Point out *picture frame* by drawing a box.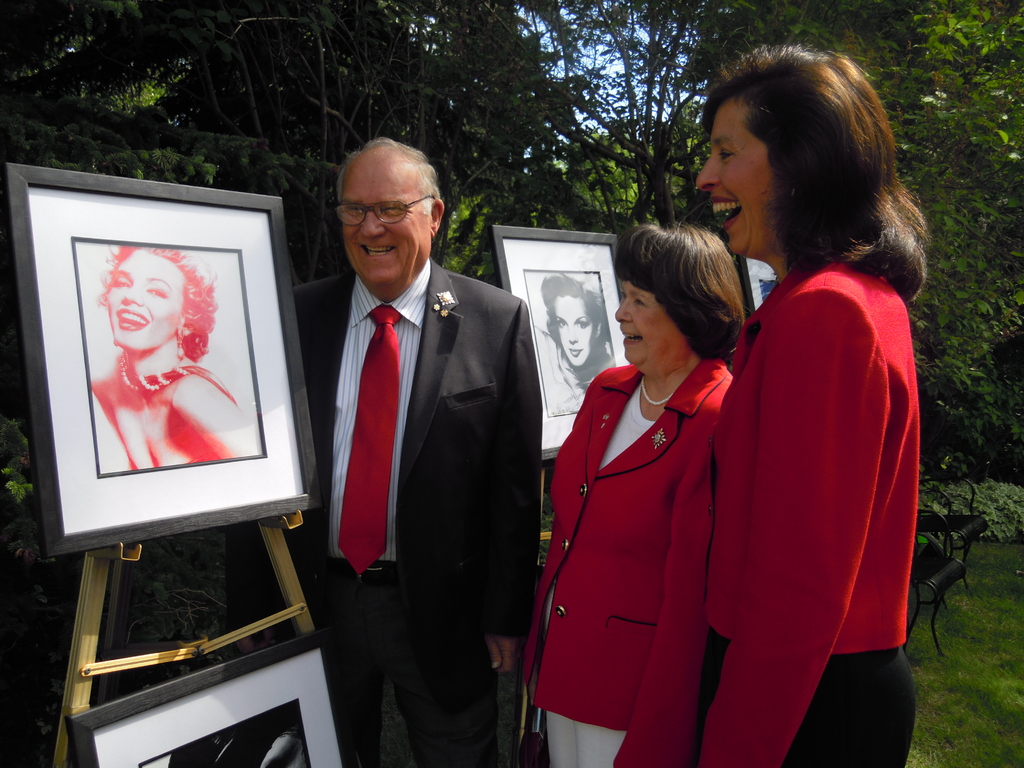
[left=62, top=625, right=376, bottom=767].
